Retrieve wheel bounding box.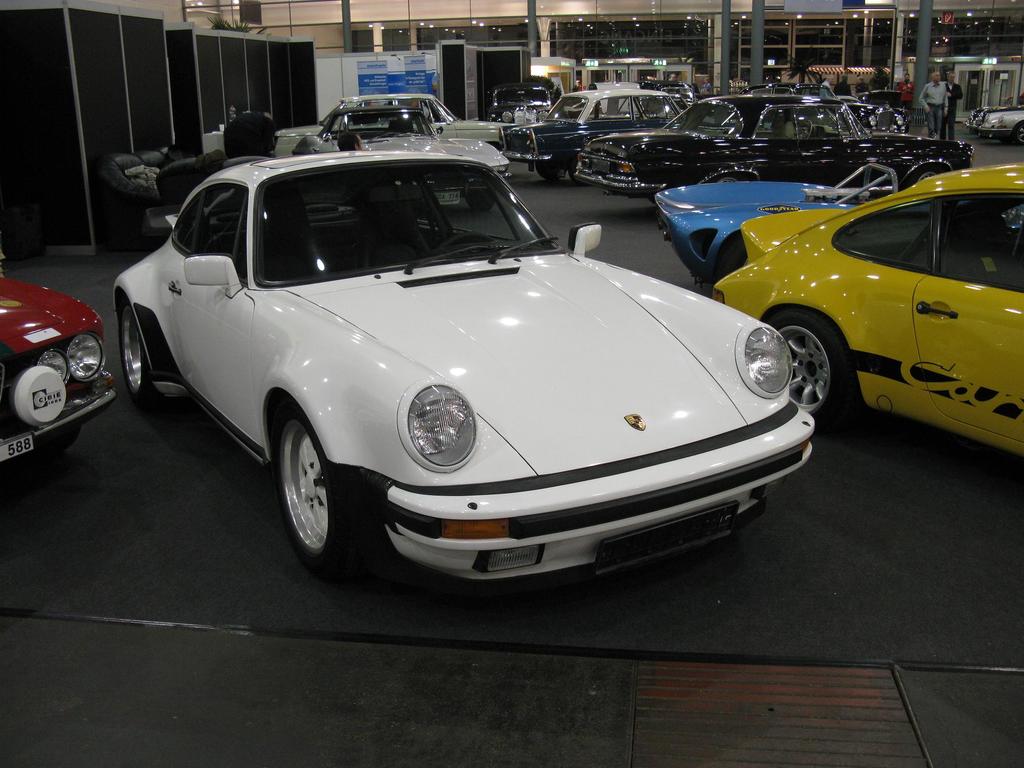
Bounding box: crop(767, 310, 854, 427).
